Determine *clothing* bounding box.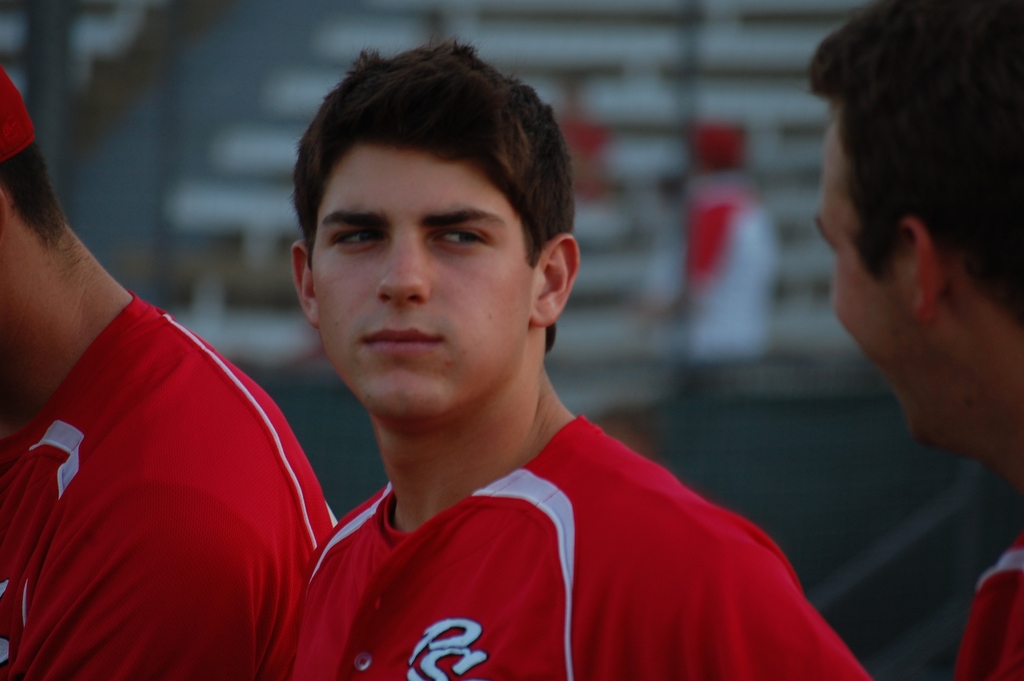
Determined: x1=954, y1=537, x2=1023, y2=680.
